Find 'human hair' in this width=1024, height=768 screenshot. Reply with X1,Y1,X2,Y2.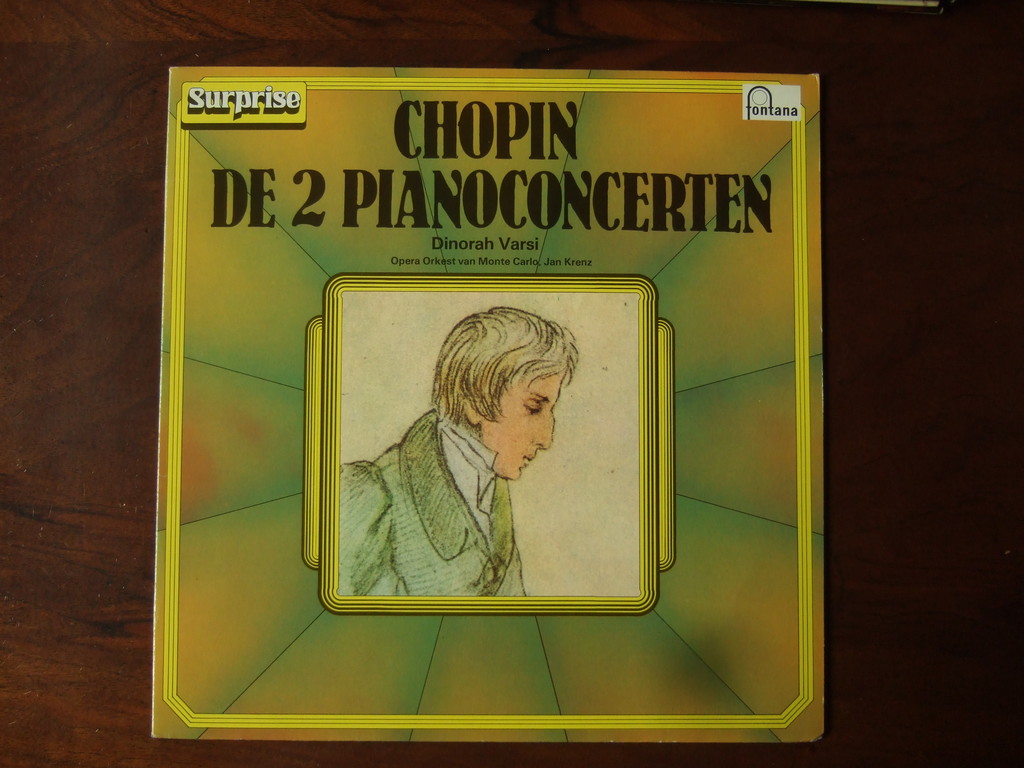
428,306,577,430.
